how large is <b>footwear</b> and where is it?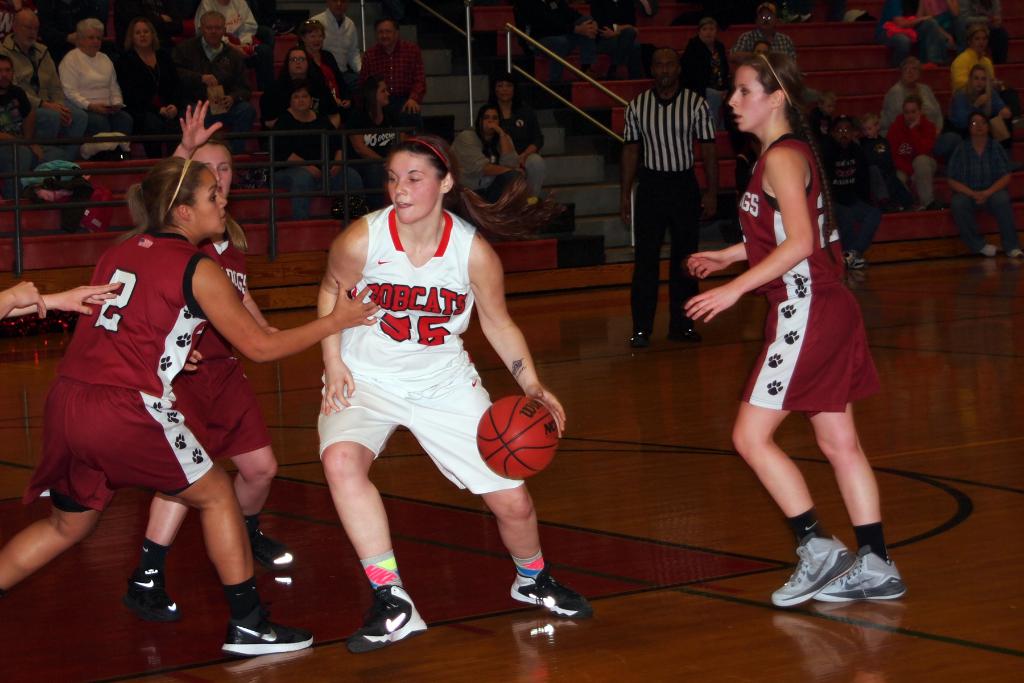
Bounding box: 218 609 311 657.
